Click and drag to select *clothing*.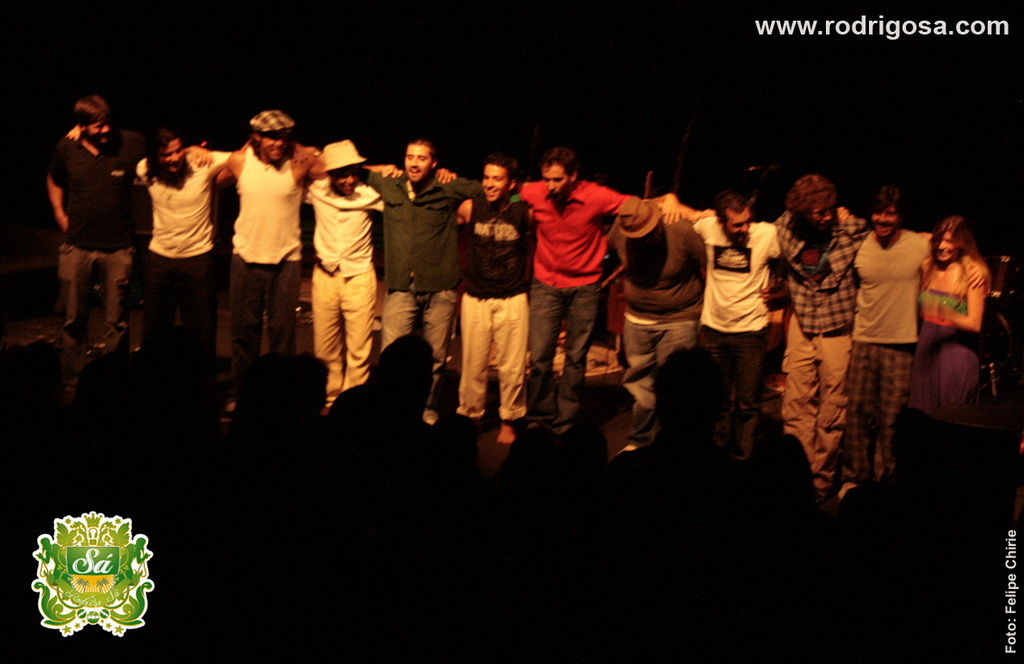
Selection: Rect(373, 171, 490, 403).
